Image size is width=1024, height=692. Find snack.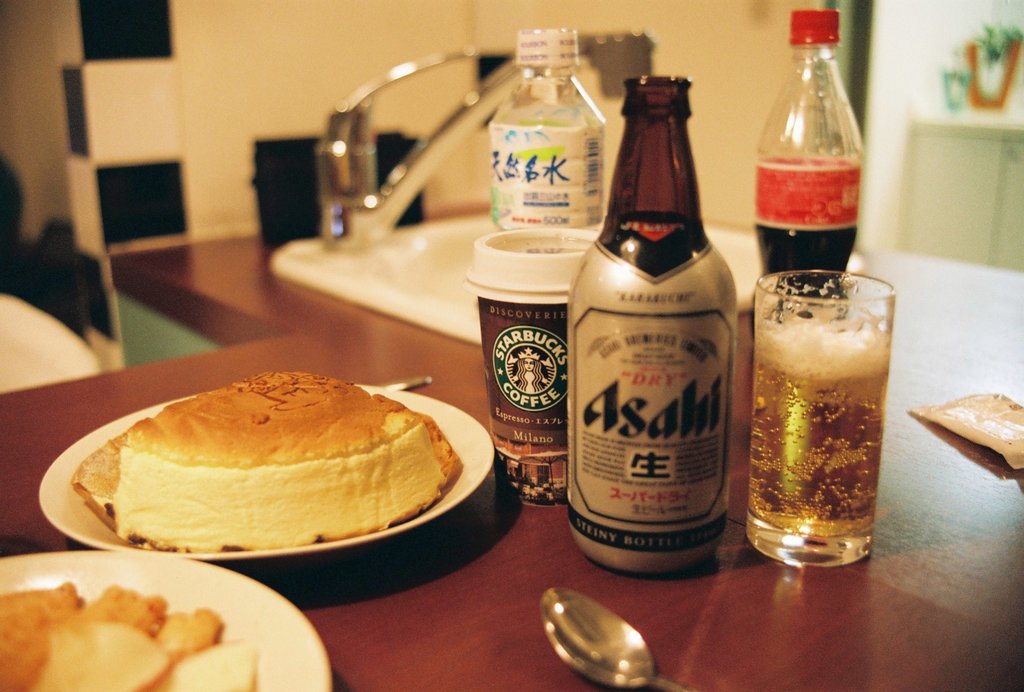
region(73, 369, 463, 545).
